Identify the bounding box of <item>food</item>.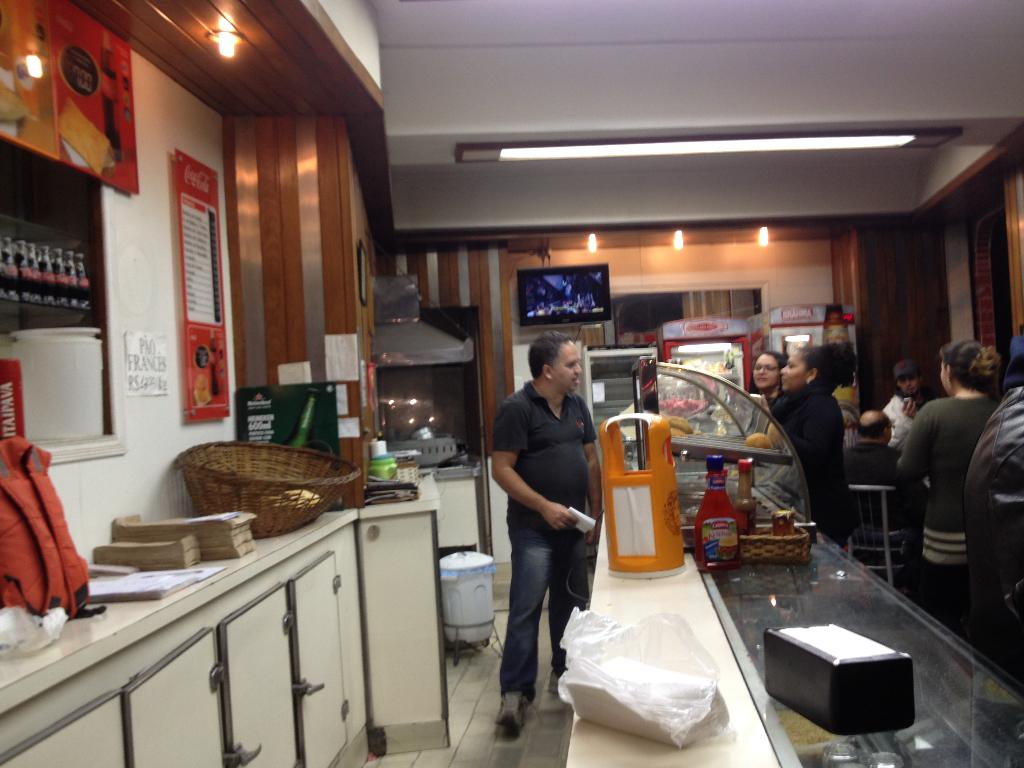
x1=745, y1=429, x2=777, y2=451.
